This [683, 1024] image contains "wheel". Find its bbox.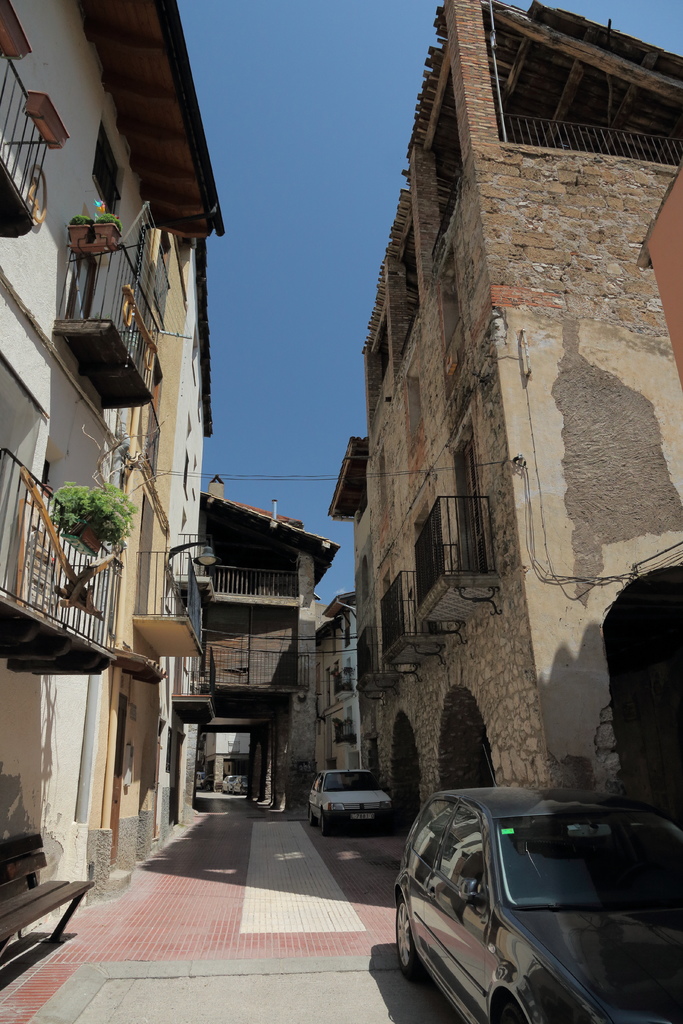
box=[317, 819, 329, 836].
